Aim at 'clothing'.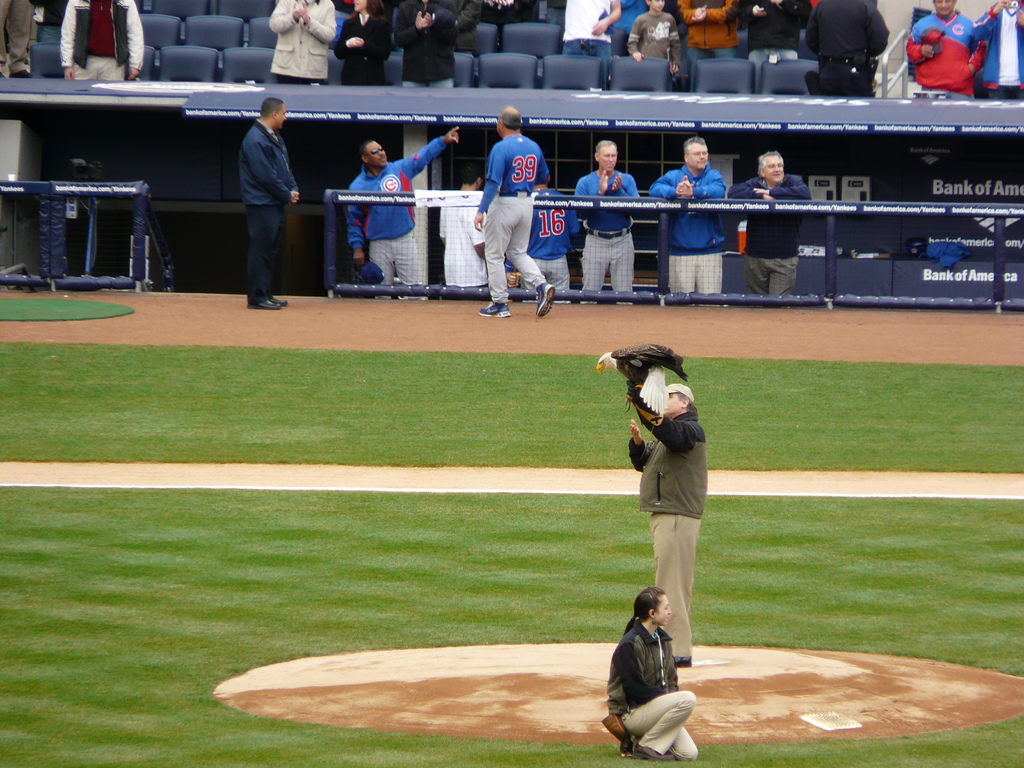
Aimed at pyautogui.locateOnScreen(392, 0, 458, 92).
